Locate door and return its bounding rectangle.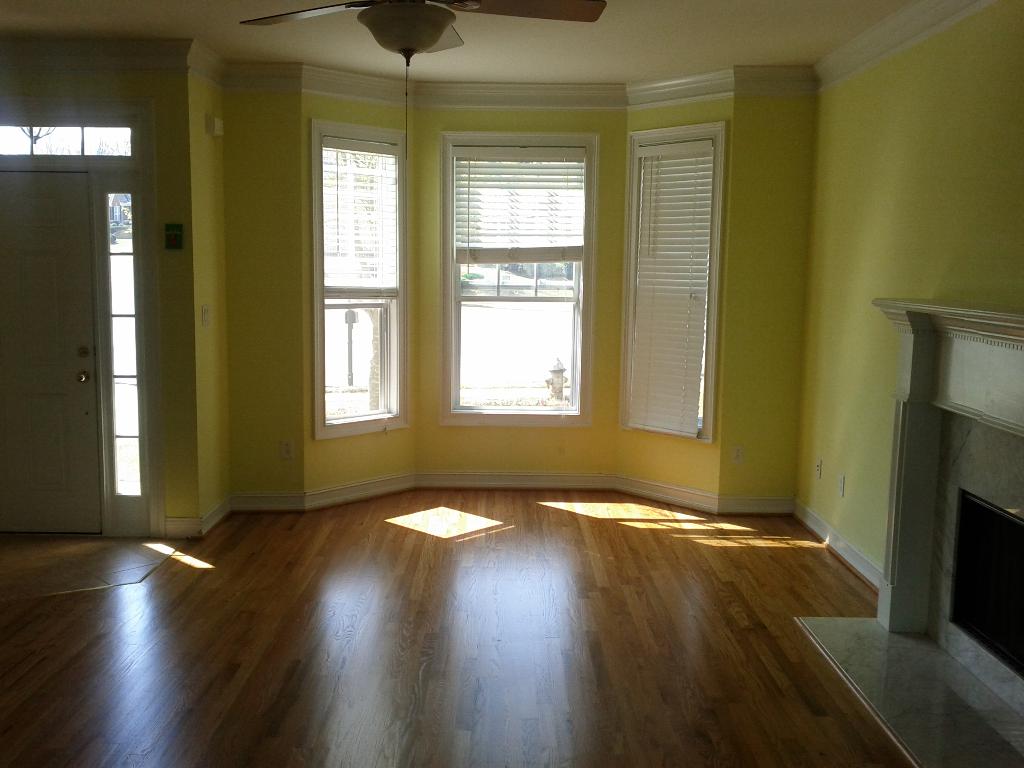
<bbox>0, 163, 111, 532</bbox>.
